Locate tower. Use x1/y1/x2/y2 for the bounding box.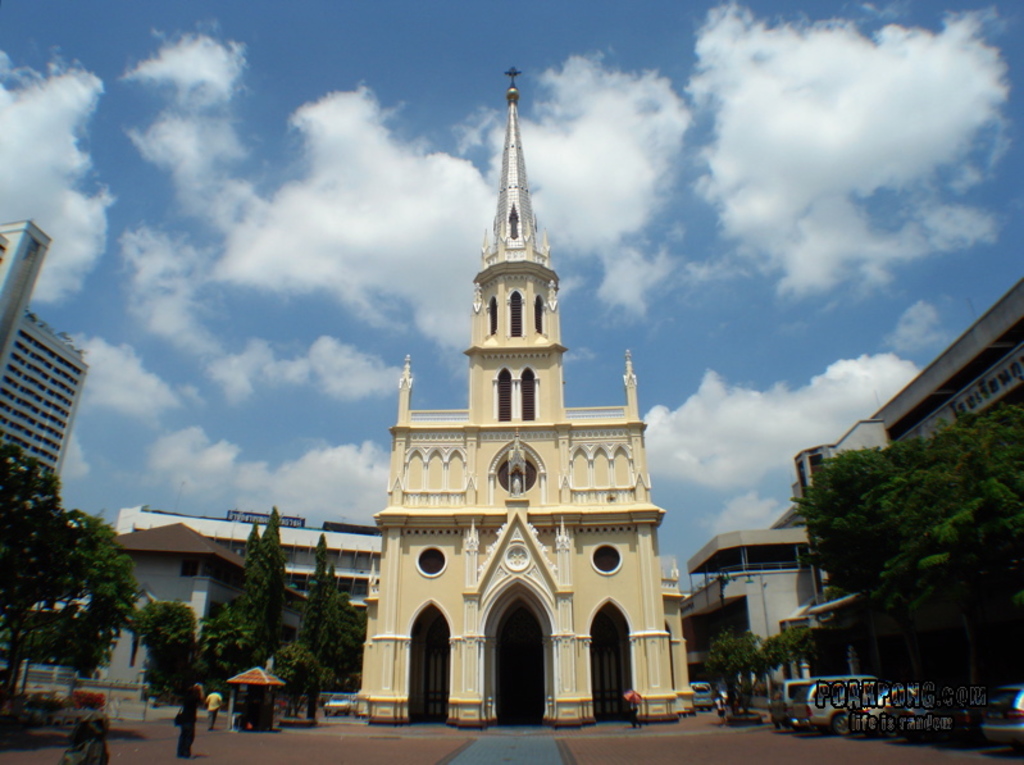
359/65/695/719.
